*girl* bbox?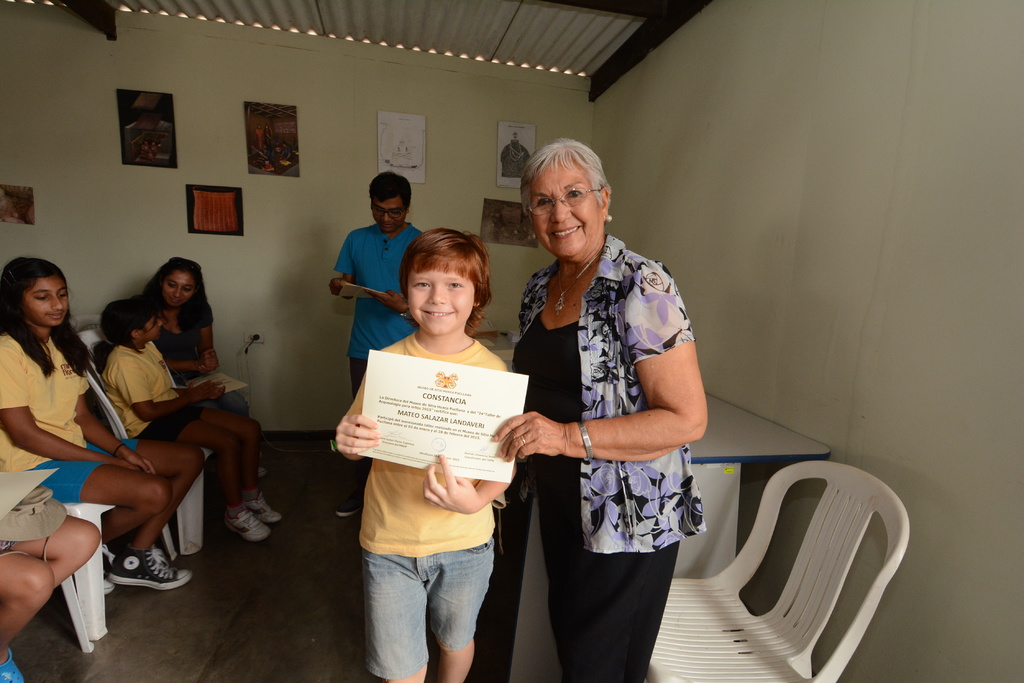
[89, 306, 283, 534]
